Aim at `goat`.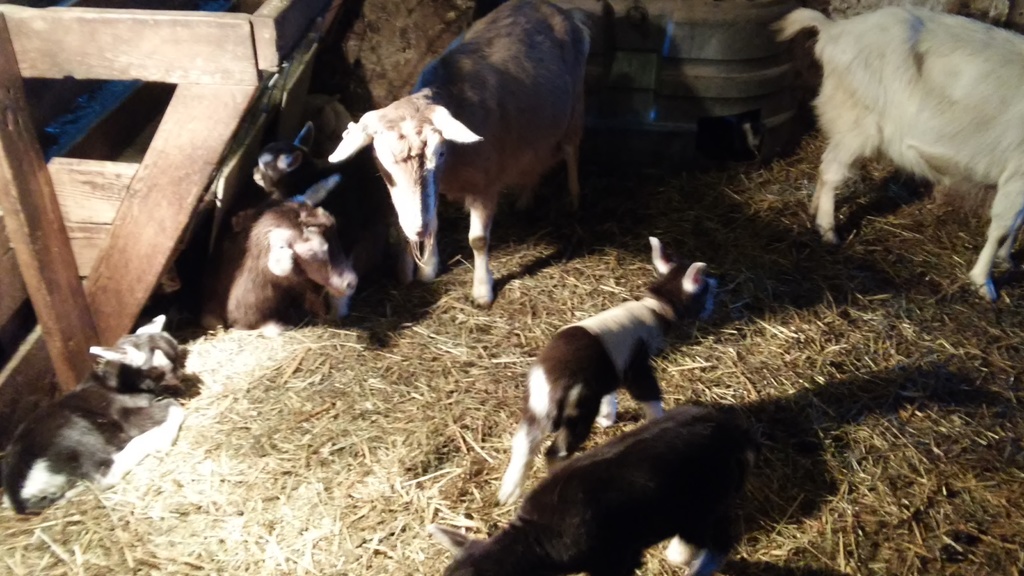
Aimed at bbox=[329, 0, 590, 305].
